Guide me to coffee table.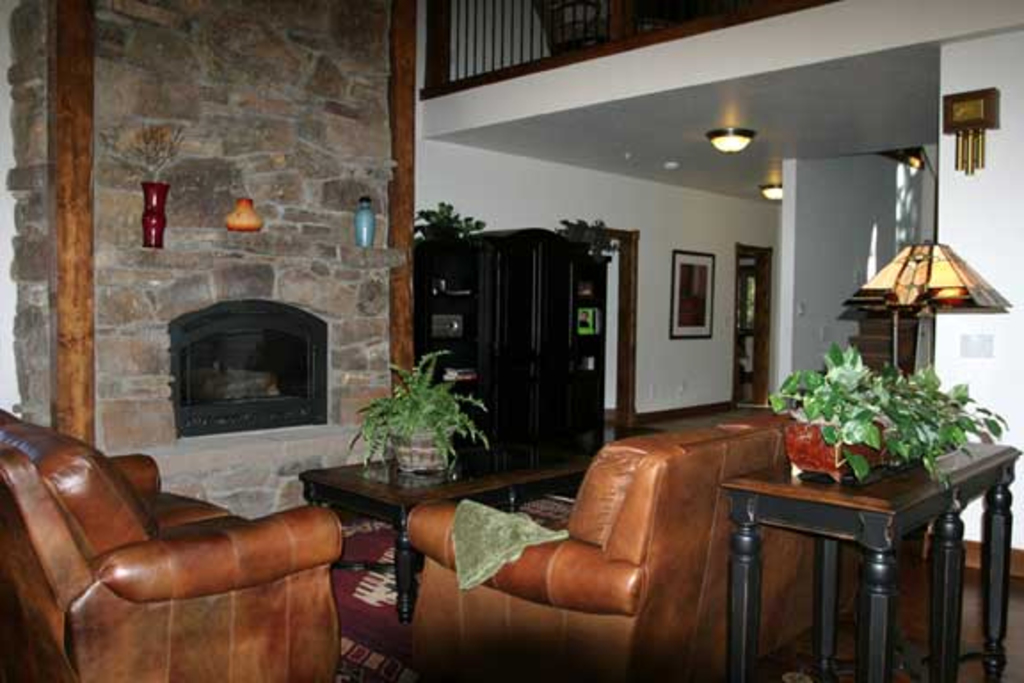
Guidance: [left=722, top=430, right=1022, bottom=681].
